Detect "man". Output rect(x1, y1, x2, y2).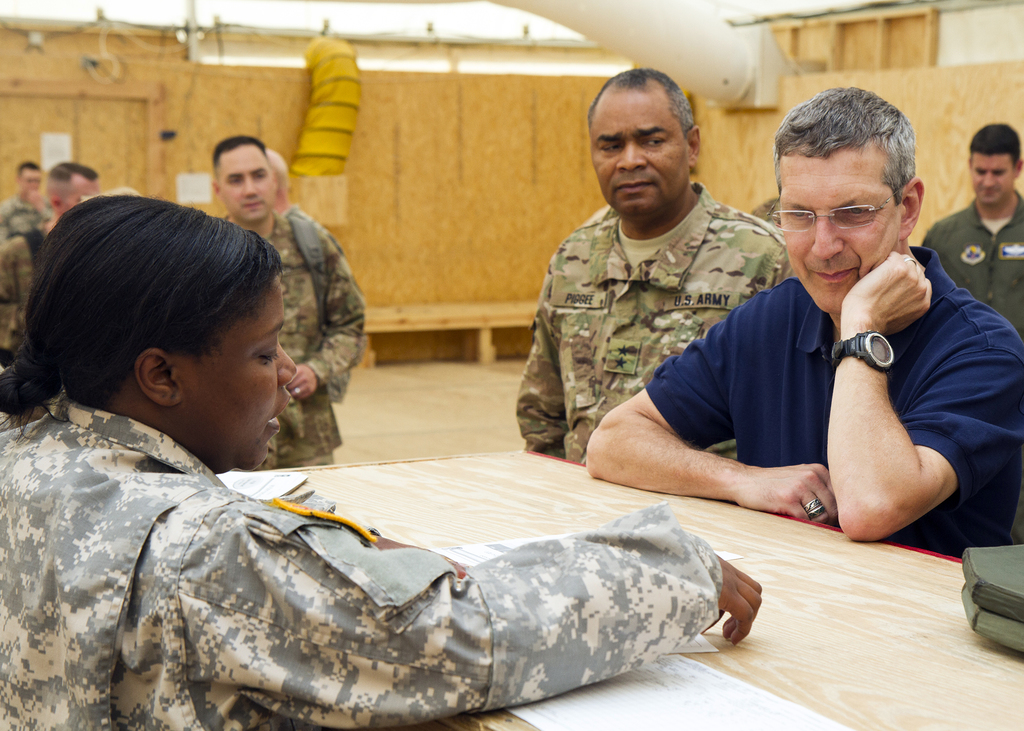
rect(0, 161, 98, 366).
